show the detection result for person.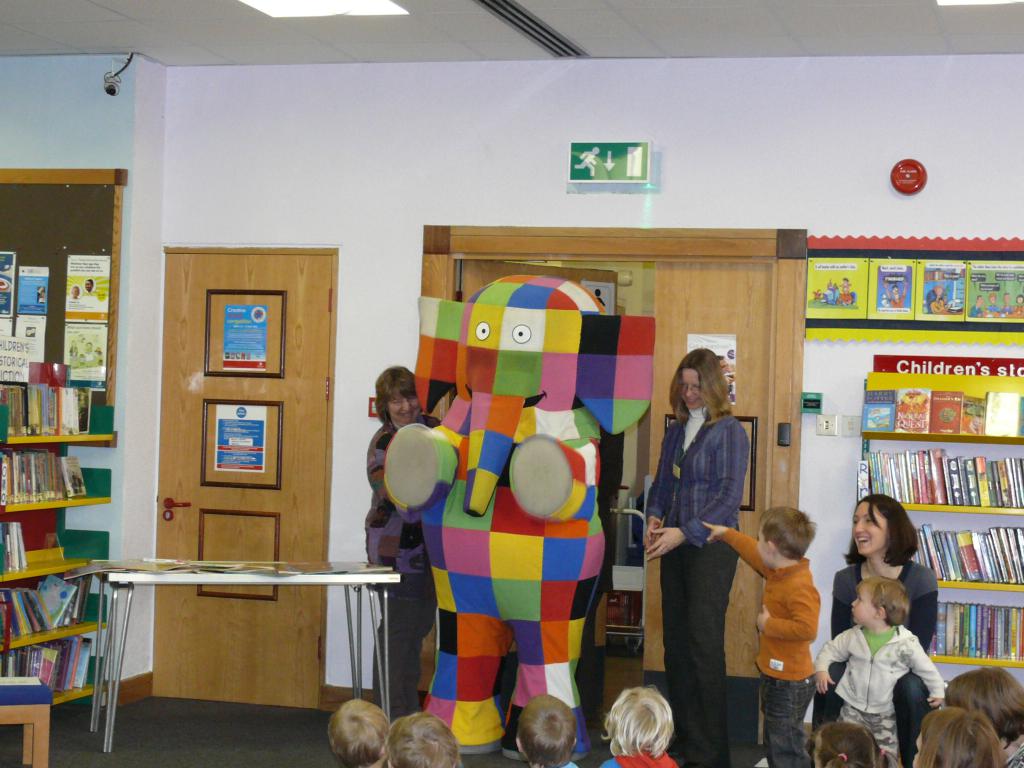
box(958, 655, 1018, 733).
